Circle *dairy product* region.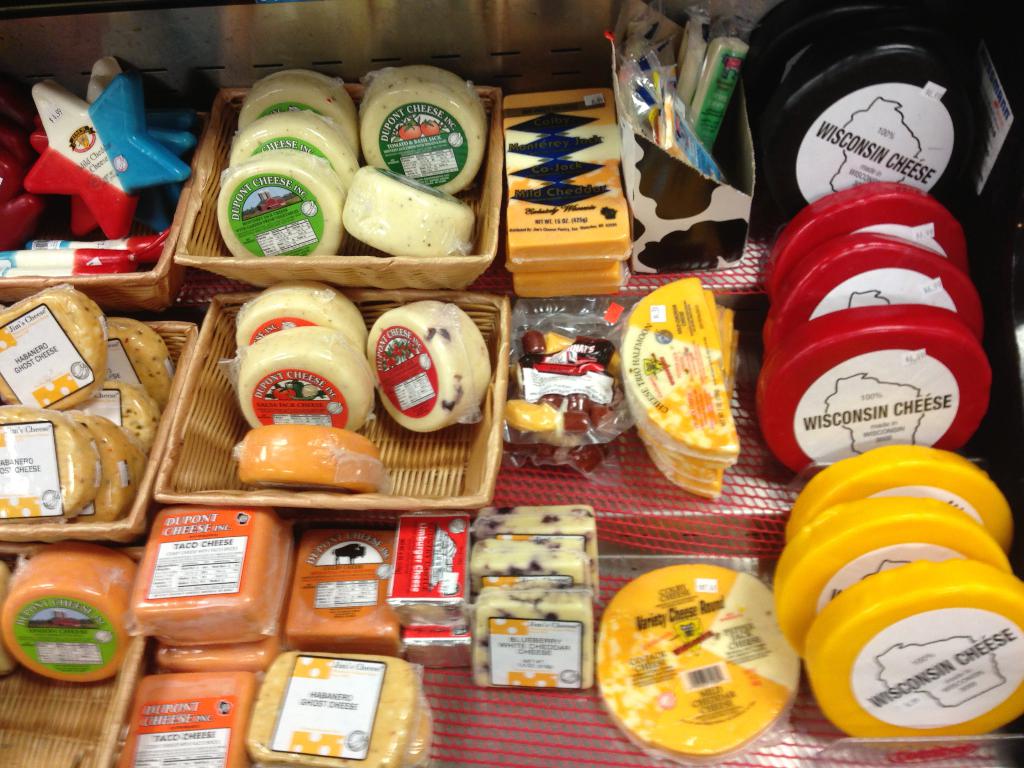
Region: 102 323 168 397.
